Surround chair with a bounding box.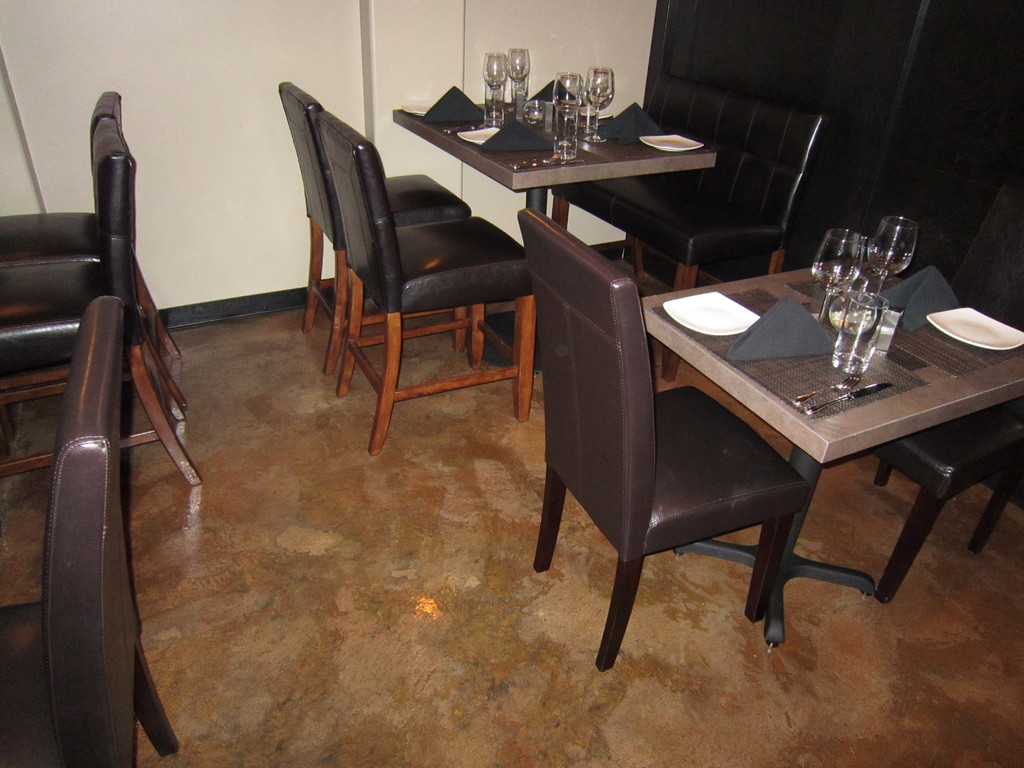
[left=279, top=86, right=468, bottom=367].
